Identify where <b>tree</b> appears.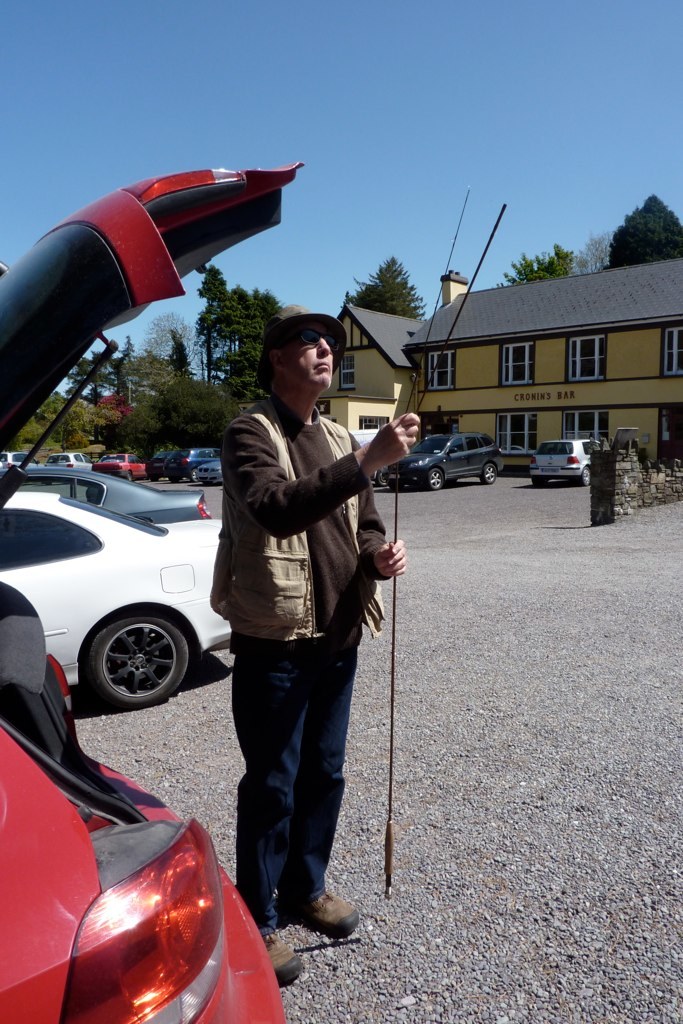
Appears at 332 256 428 320.
